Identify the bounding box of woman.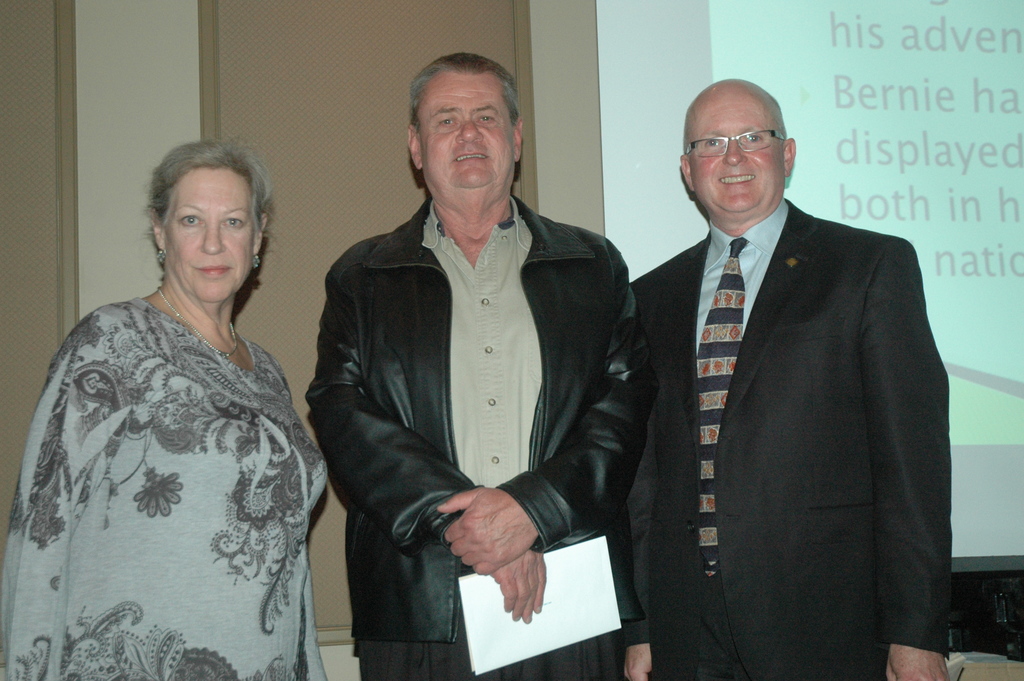
[x1=14, y1=174, x2=326, y2=660].
